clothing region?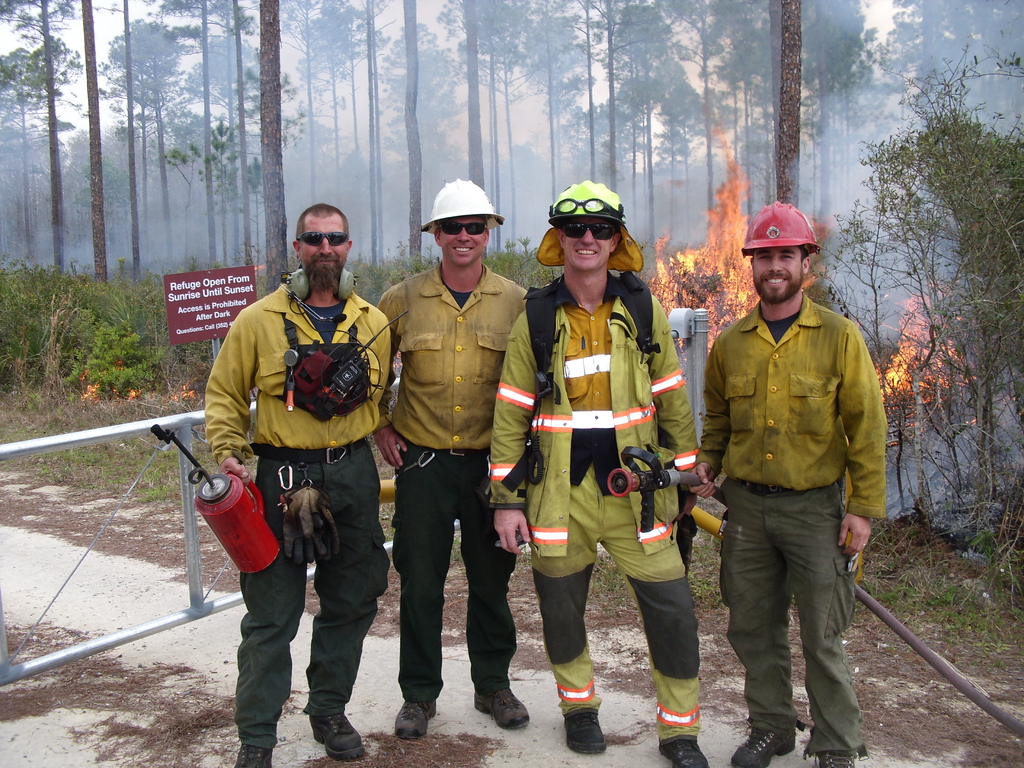
706/291/887/754
